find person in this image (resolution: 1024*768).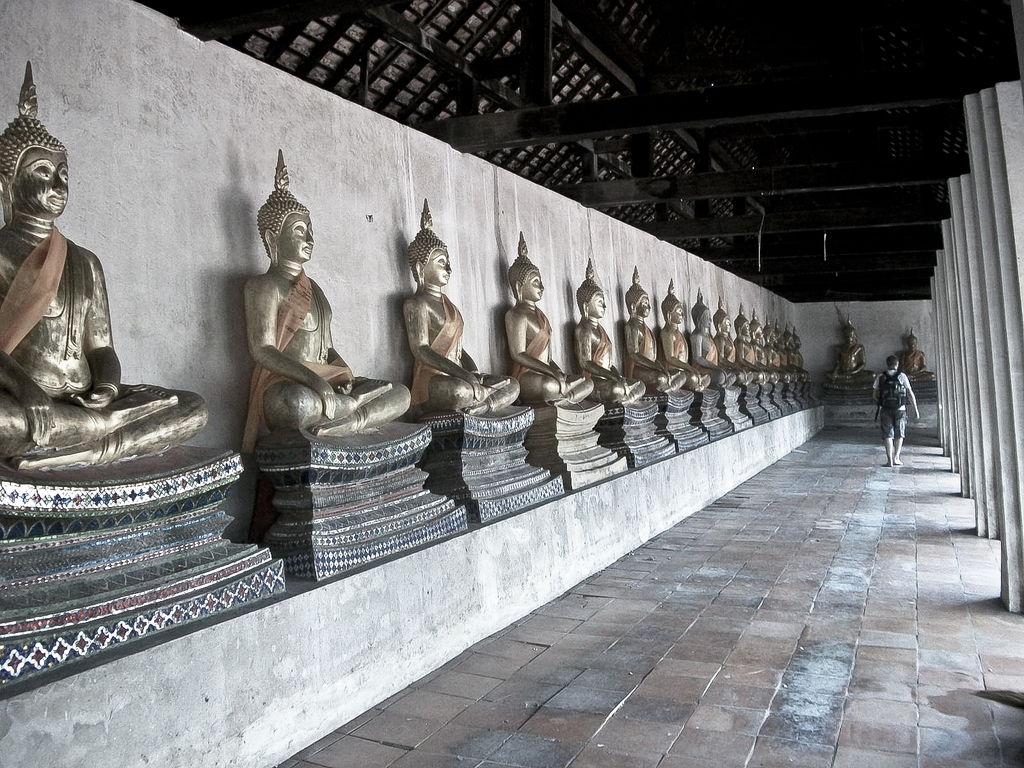
x1=872 y1=353 x2=922 y2=468.
